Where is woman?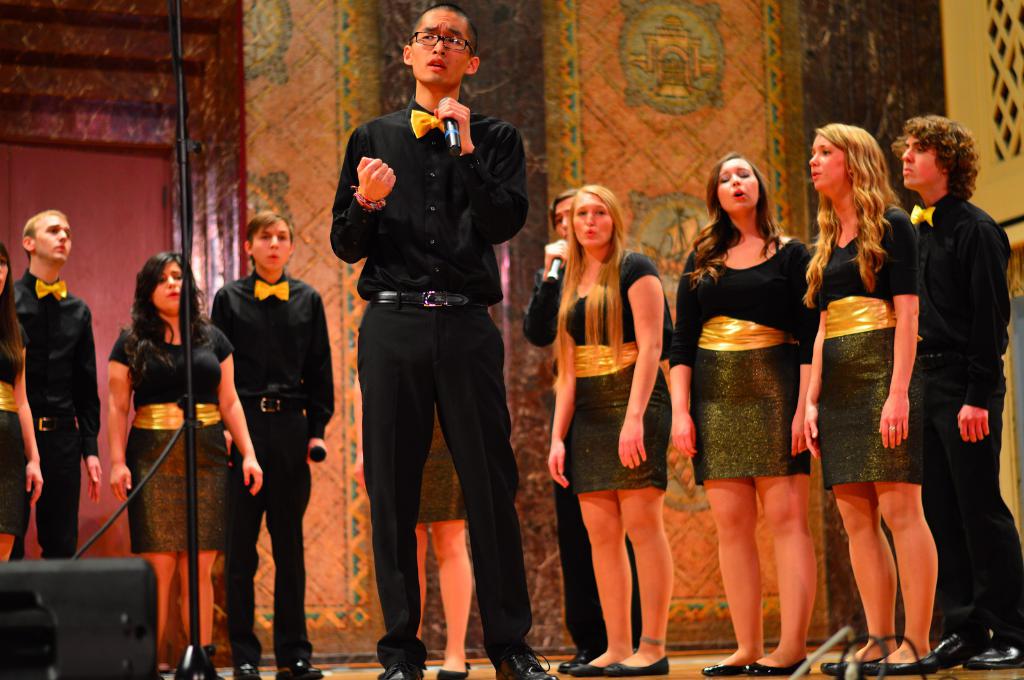
l=0, t=241, r=43, b=564.
